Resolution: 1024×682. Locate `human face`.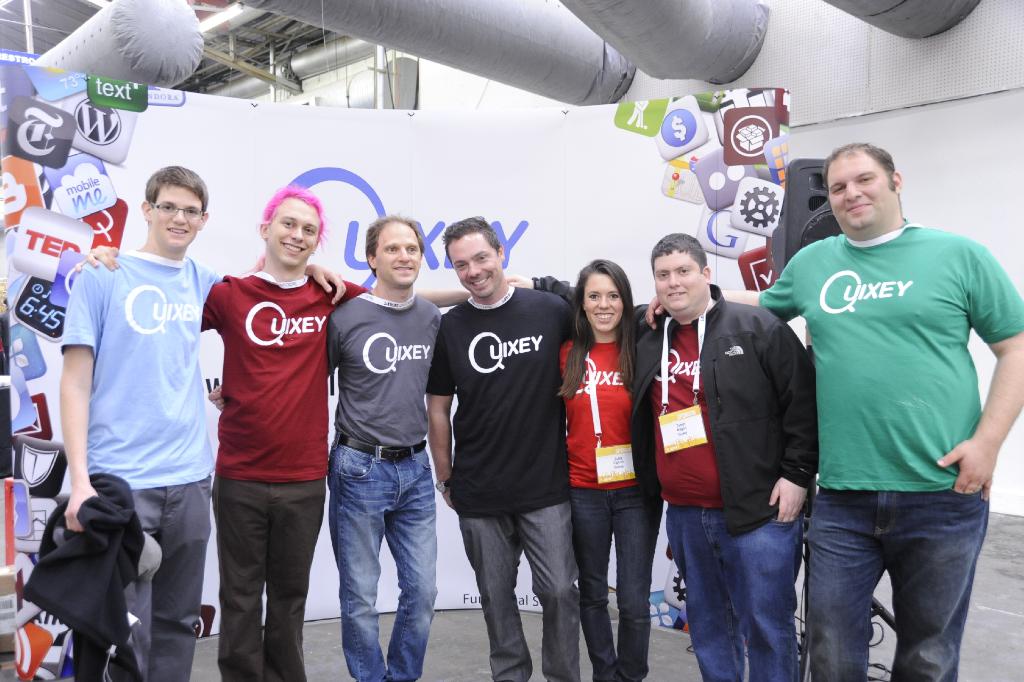
(833,144,893,229).
